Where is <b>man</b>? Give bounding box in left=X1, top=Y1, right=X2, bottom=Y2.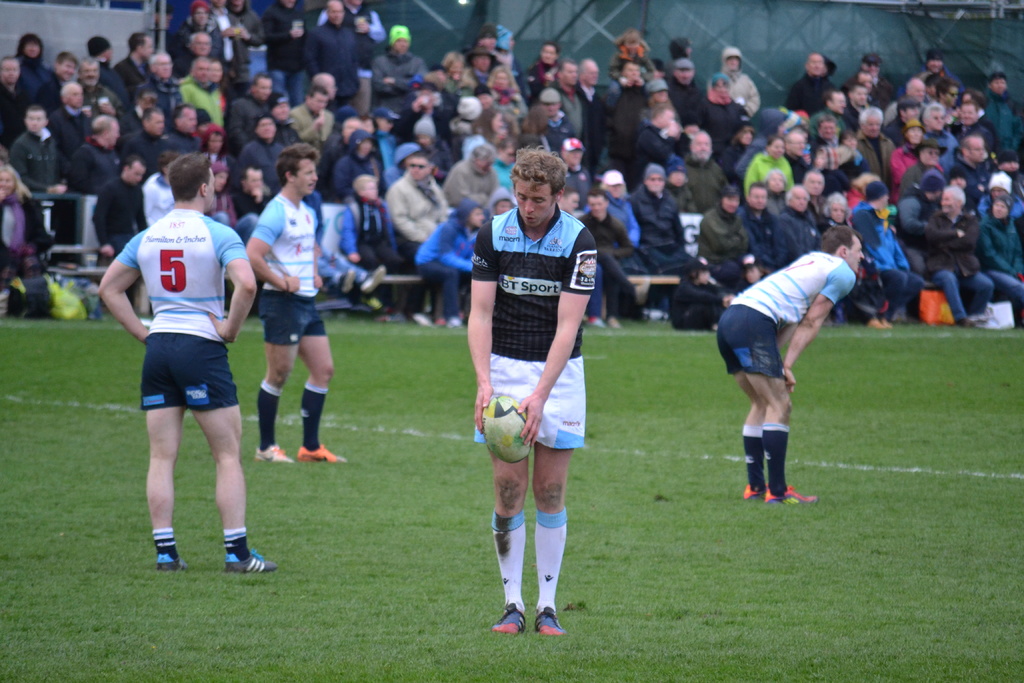
left=237, top=167, right=269, bottom=226.
